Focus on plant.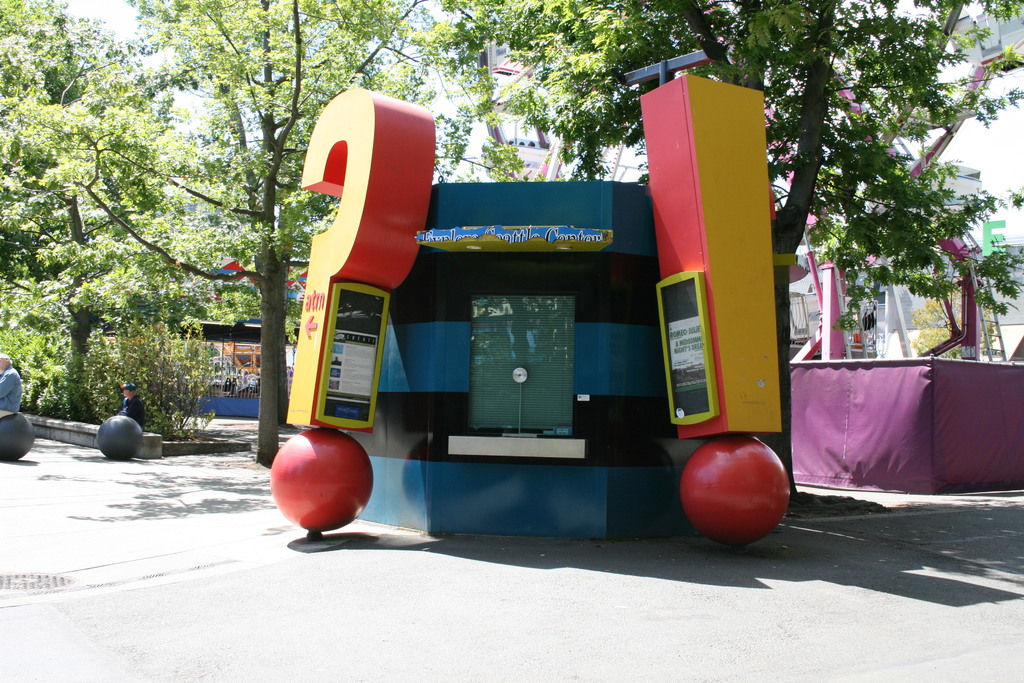
Focused at region(89, 315, 222, 440).
